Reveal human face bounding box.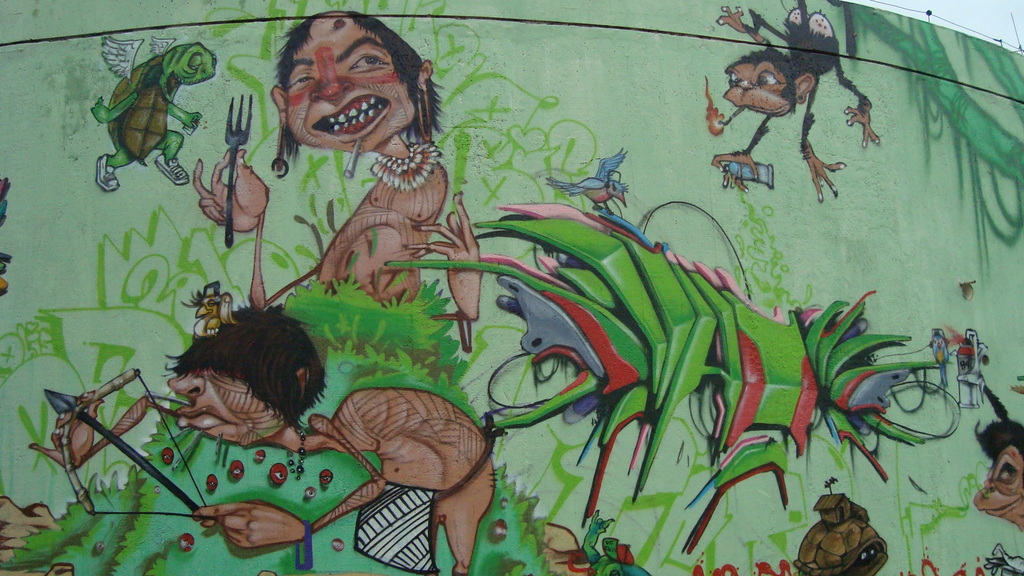
Revealed: pyautogui.locateOnScreen(726, 58, 789, 118).
